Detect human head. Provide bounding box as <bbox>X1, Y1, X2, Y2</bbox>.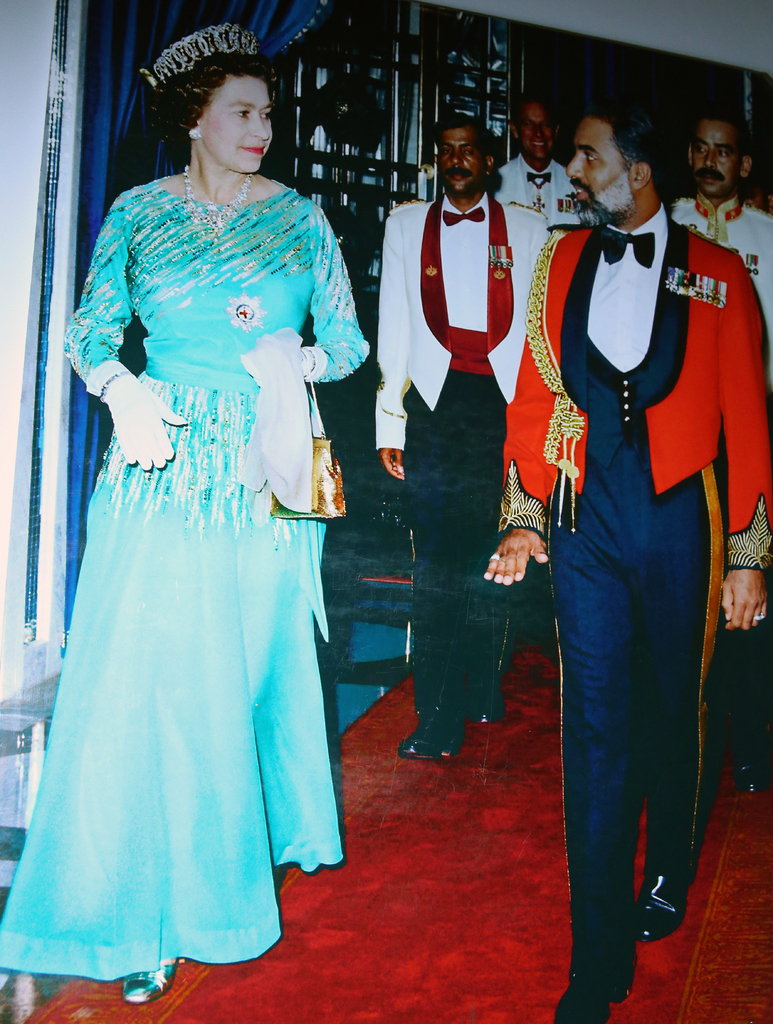
<bbox>506, 91, 563, 161</bbox>.
